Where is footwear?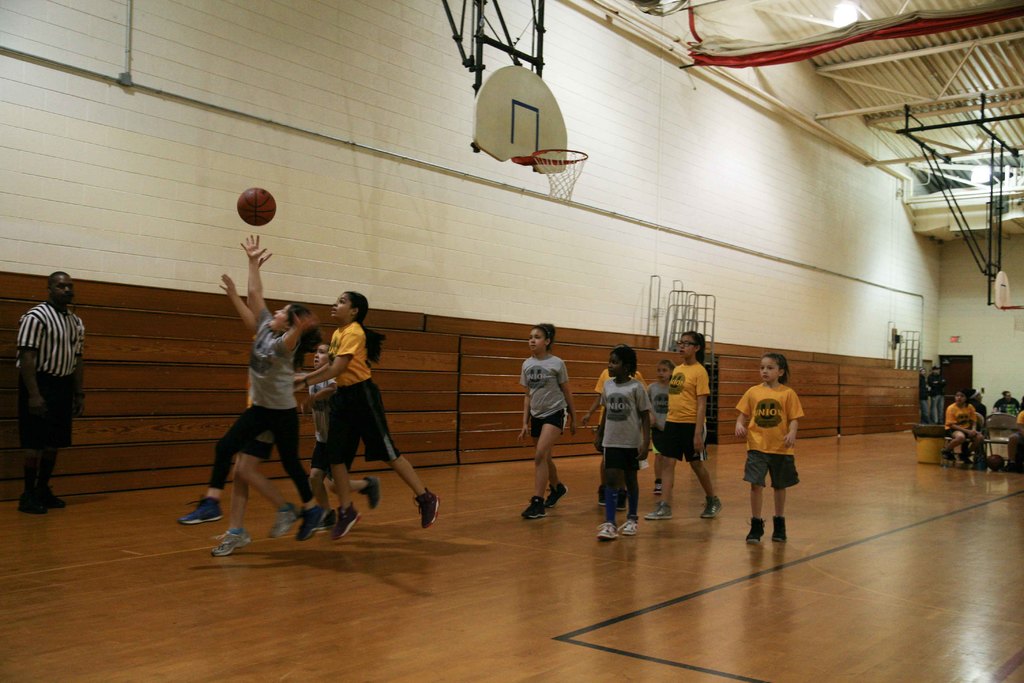
(left=296, top=502, right=323, bottom=539).
